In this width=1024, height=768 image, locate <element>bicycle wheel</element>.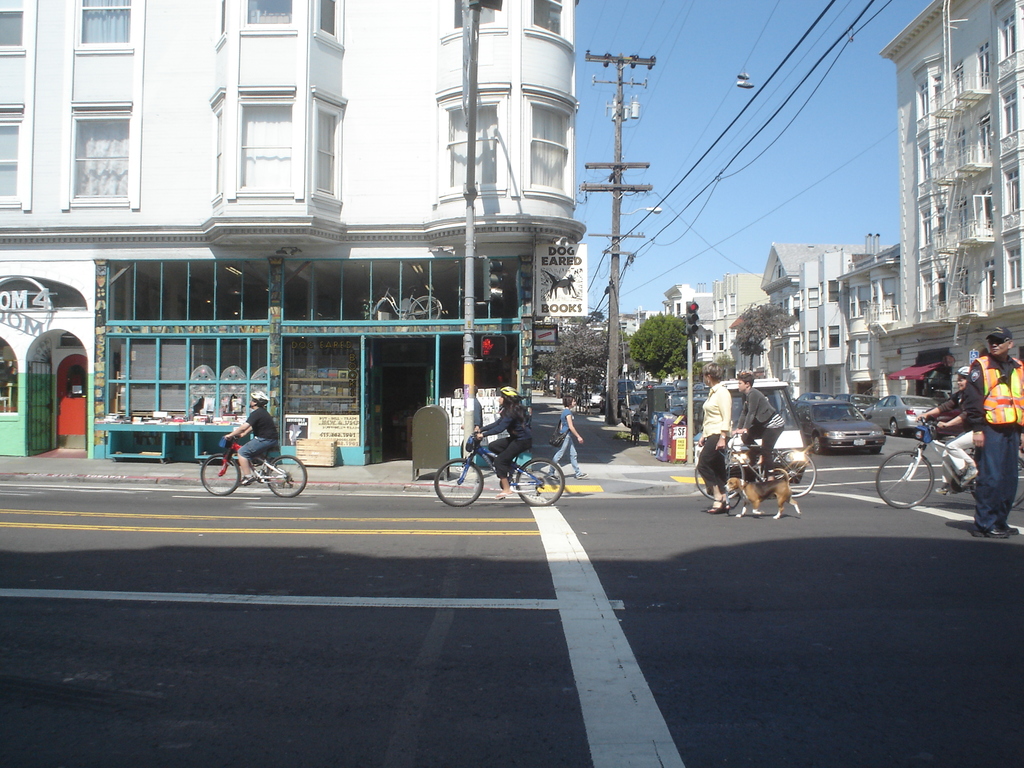
Bounding box: {"x1": 201, "y1": 457, "x2": 242, "y2": 500}.
